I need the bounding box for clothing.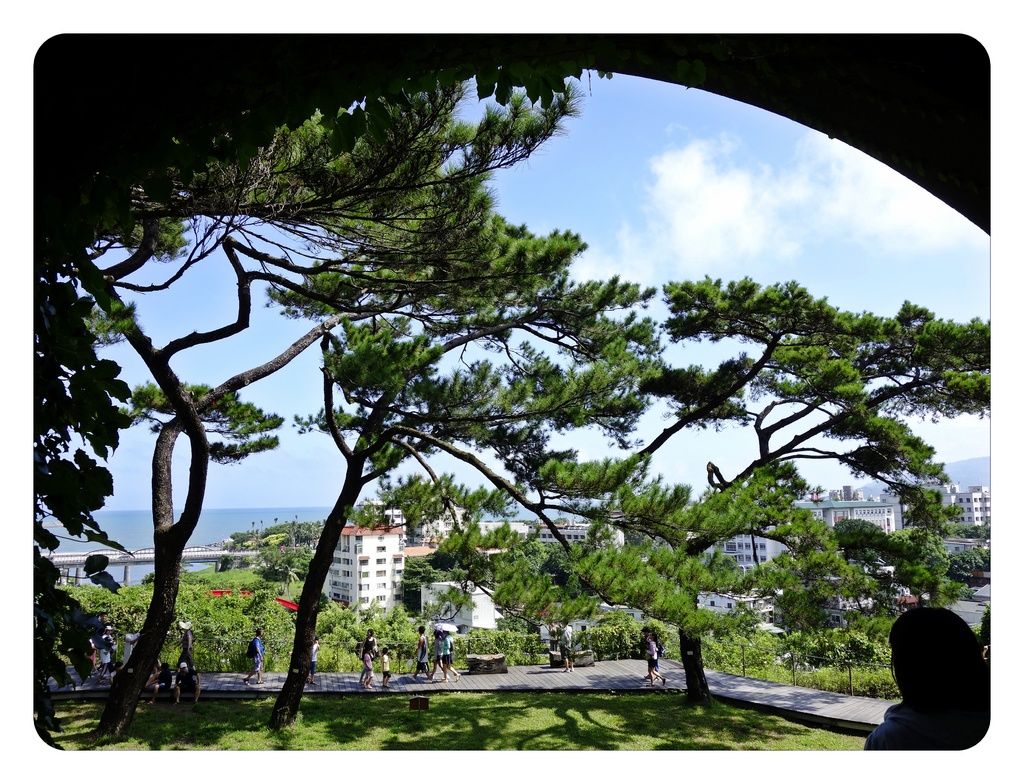
Here it is: left=561, top=625, right=576, bottom=656.
